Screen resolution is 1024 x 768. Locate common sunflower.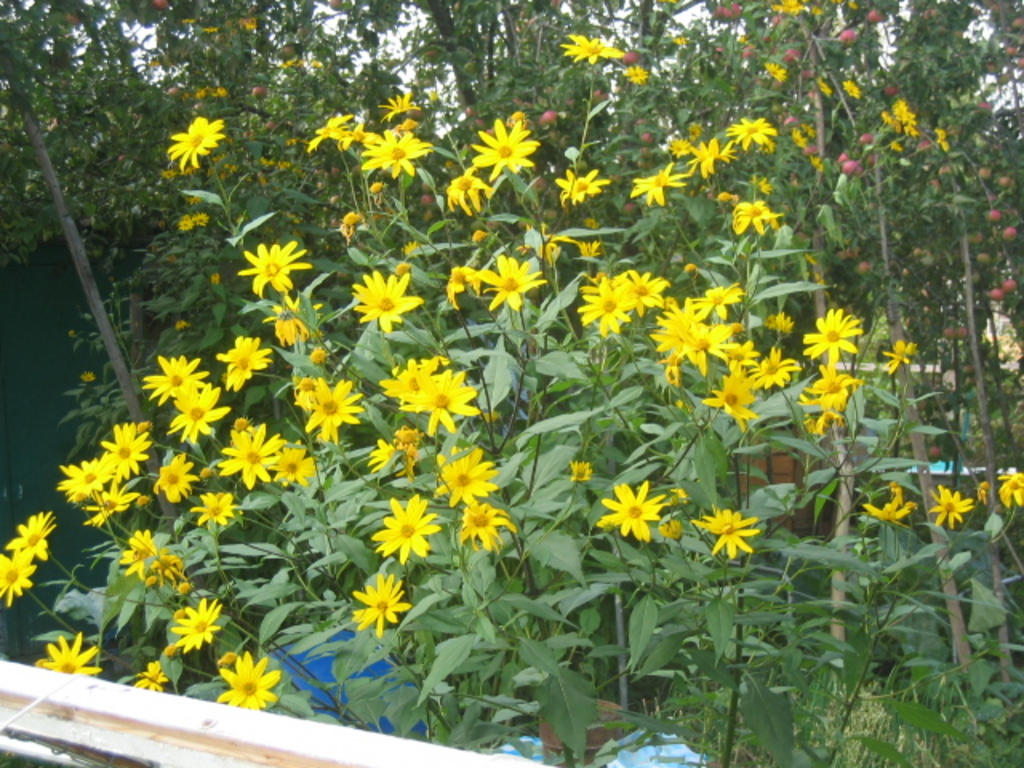
Rect(598, 482, 698, 555).
